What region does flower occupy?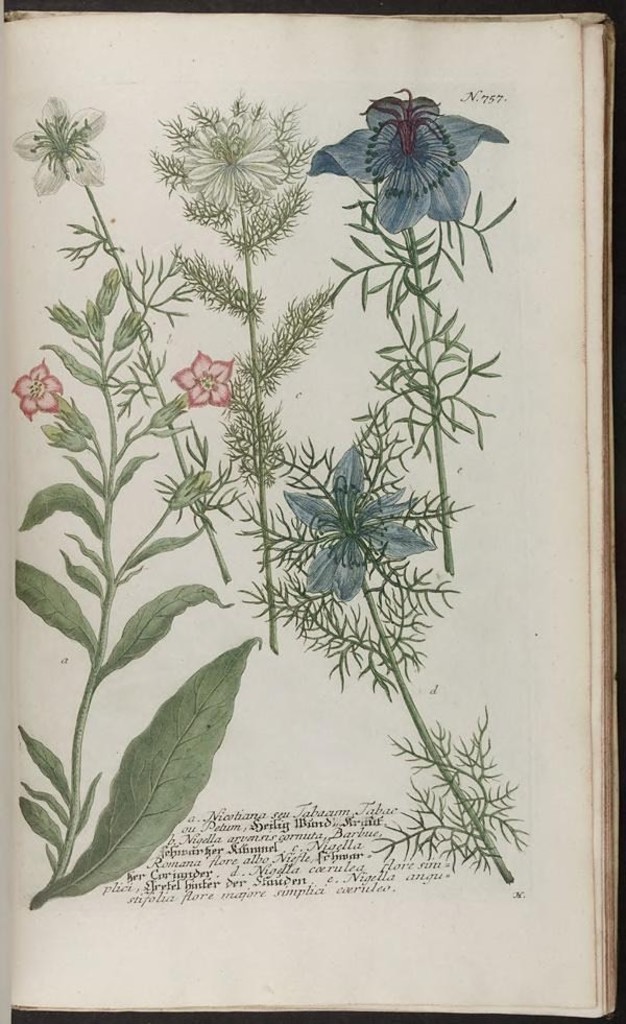
[x1=283, y1=448, x2=434, y2=604].
